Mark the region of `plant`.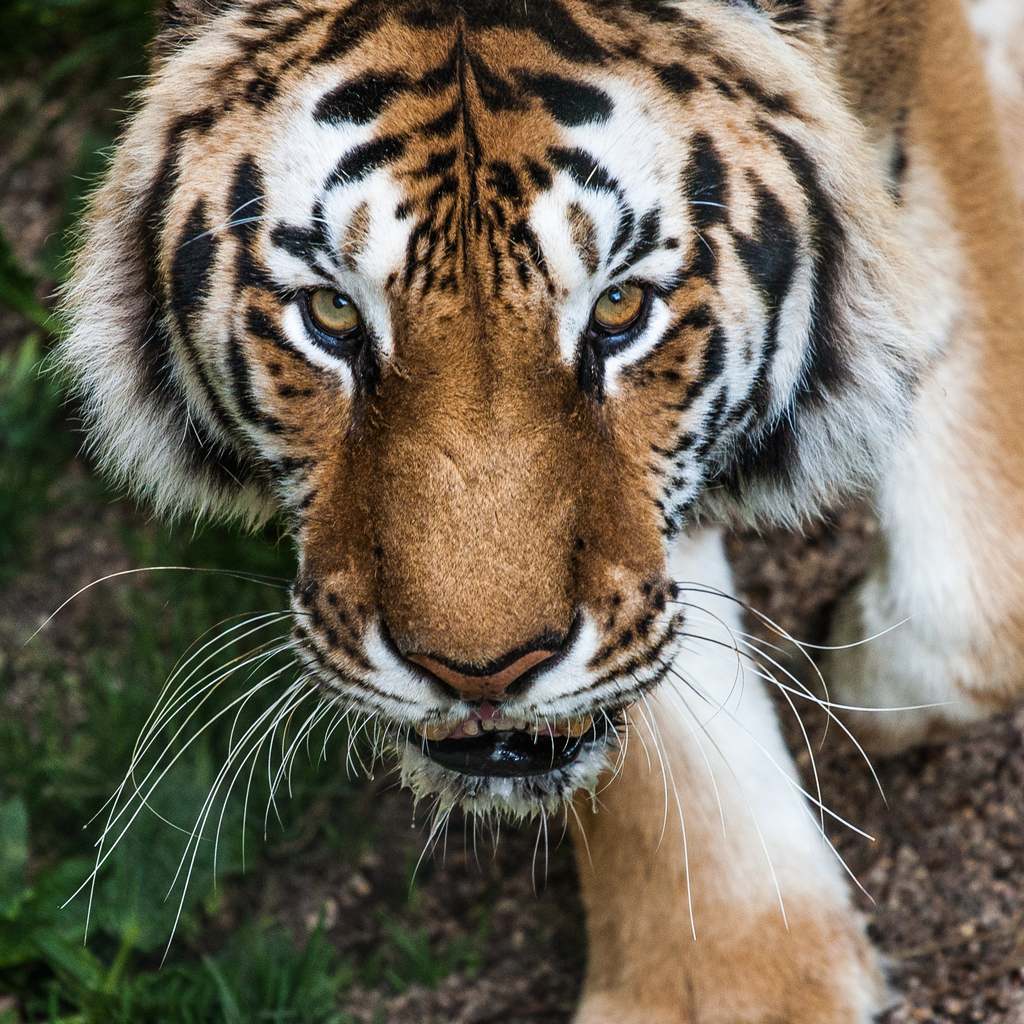
Region: [x1=0, y1=515, x2=390, y2=1023].
